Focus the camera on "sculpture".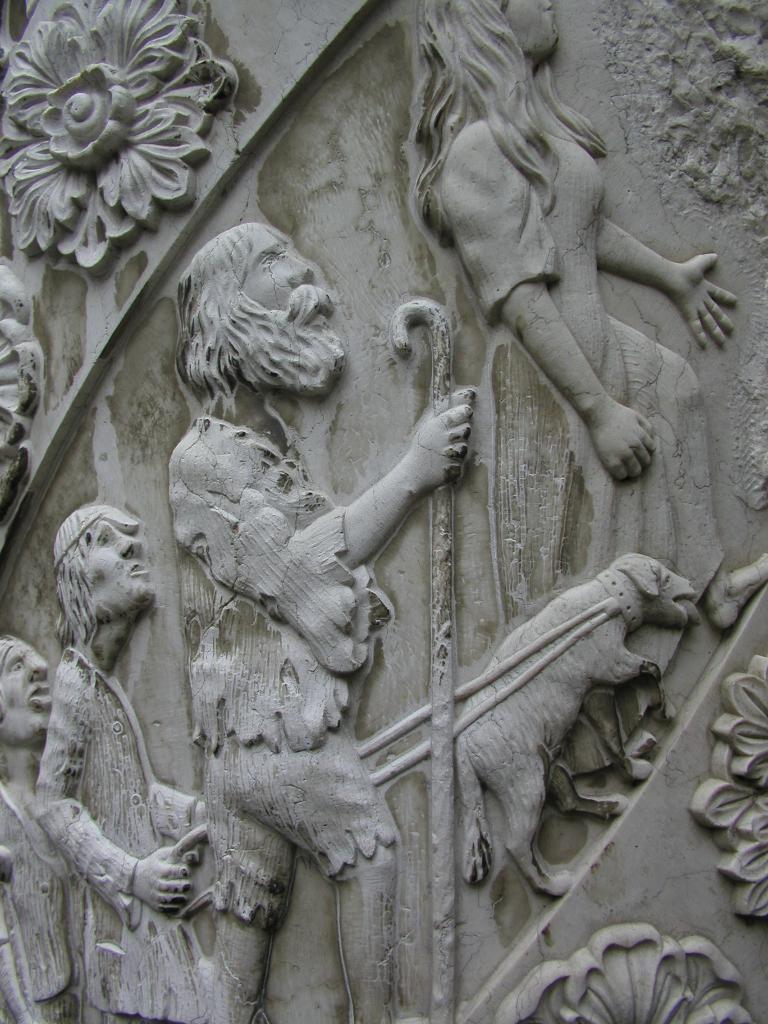
Focus region: crop(10, 452, 215, 1000).
